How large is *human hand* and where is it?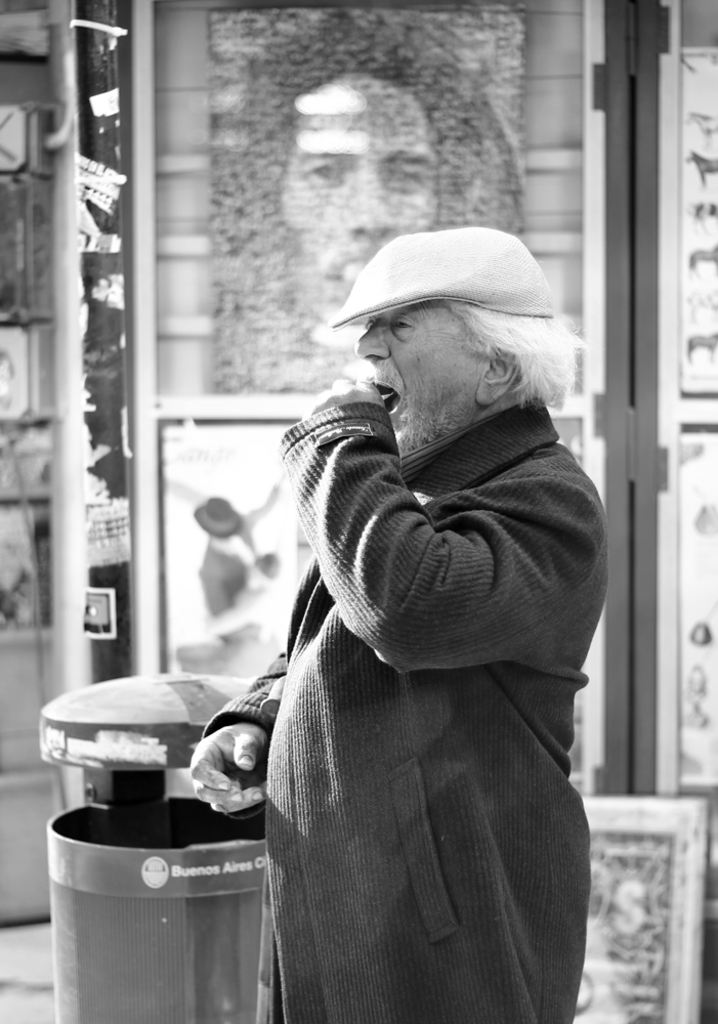
Bounding box: [173,725,257,834].
